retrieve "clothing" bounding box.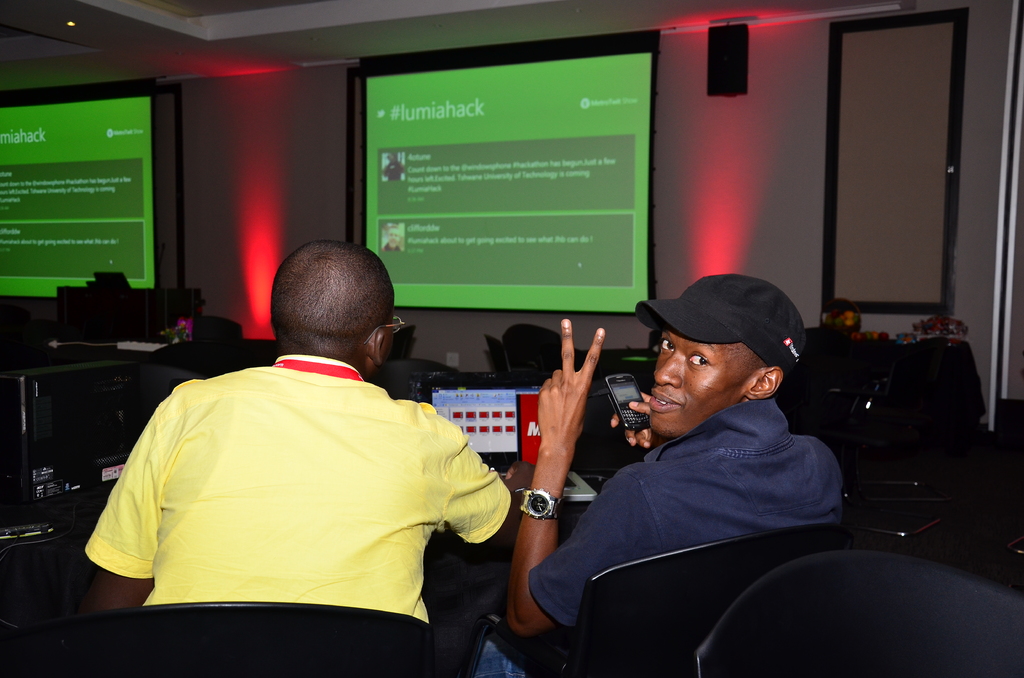
Bounding box: select_region(477, 405, 840, 677).
